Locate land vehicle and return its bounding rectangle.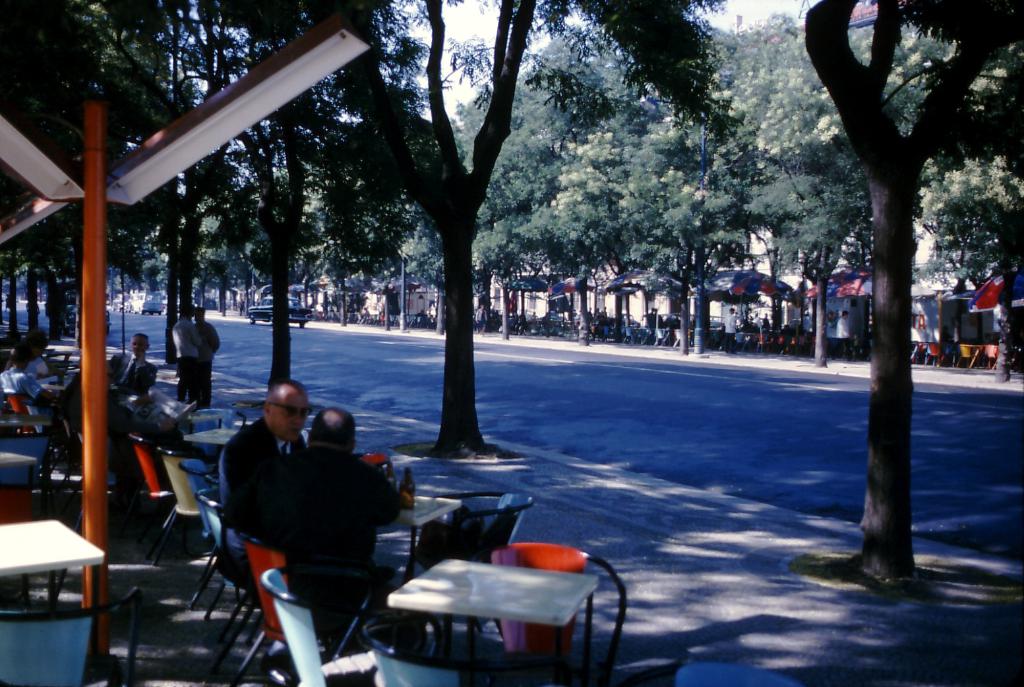
region(121, 289, 164, 317).
